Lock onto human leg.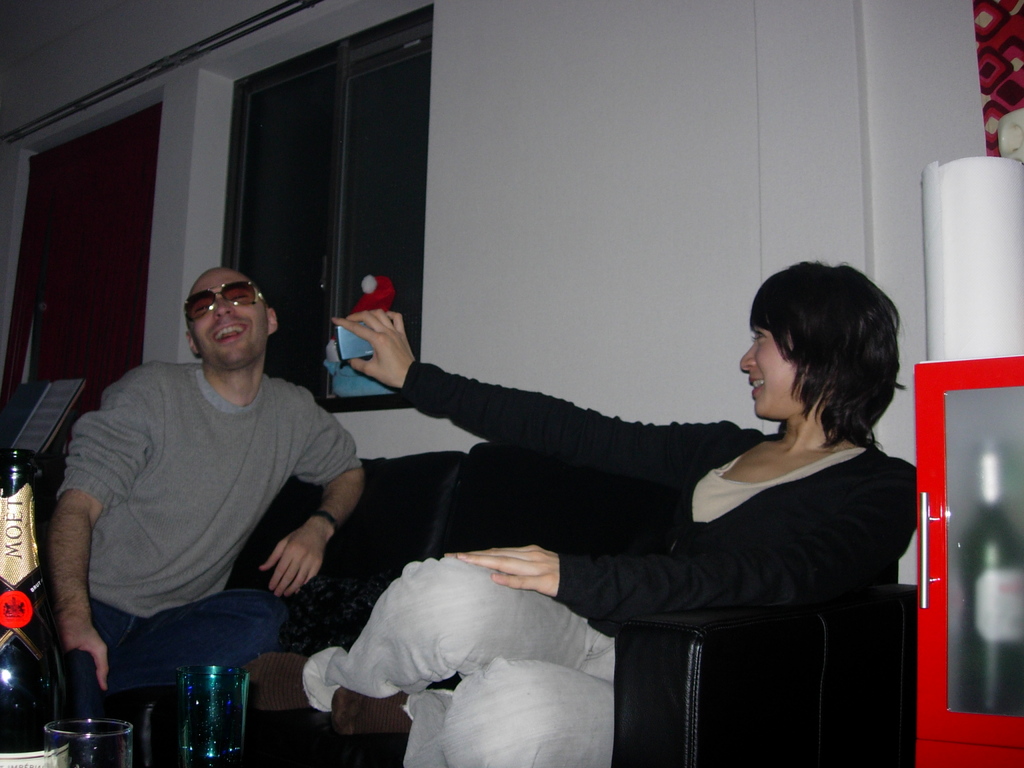
Locked: <box>332,660,616,767</box>.
